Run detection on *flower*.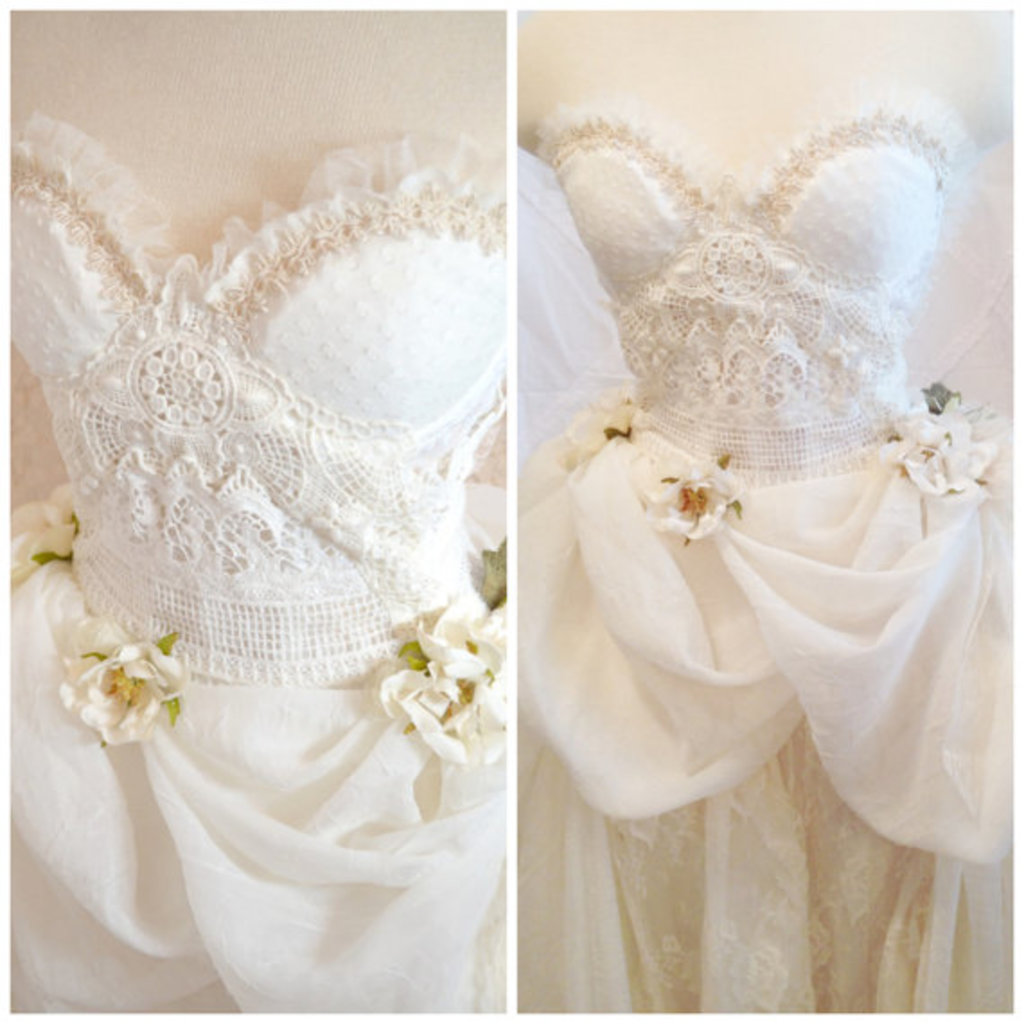
Result: <box>629,447,740,539</box>.
